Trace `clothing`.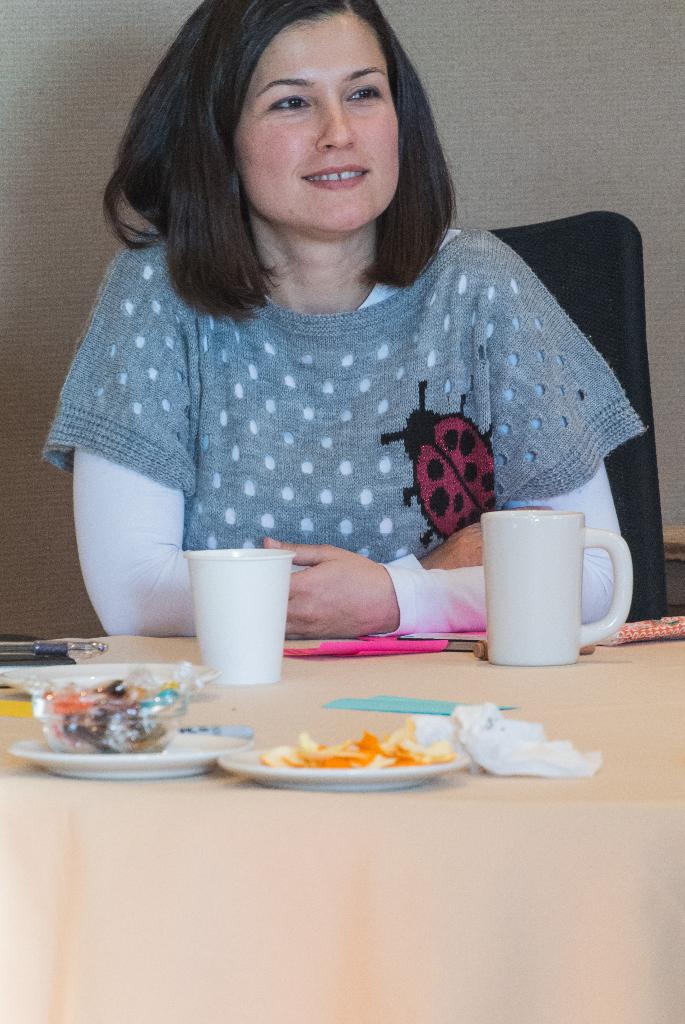
Traced to crop(36, 174, 657, 688).
